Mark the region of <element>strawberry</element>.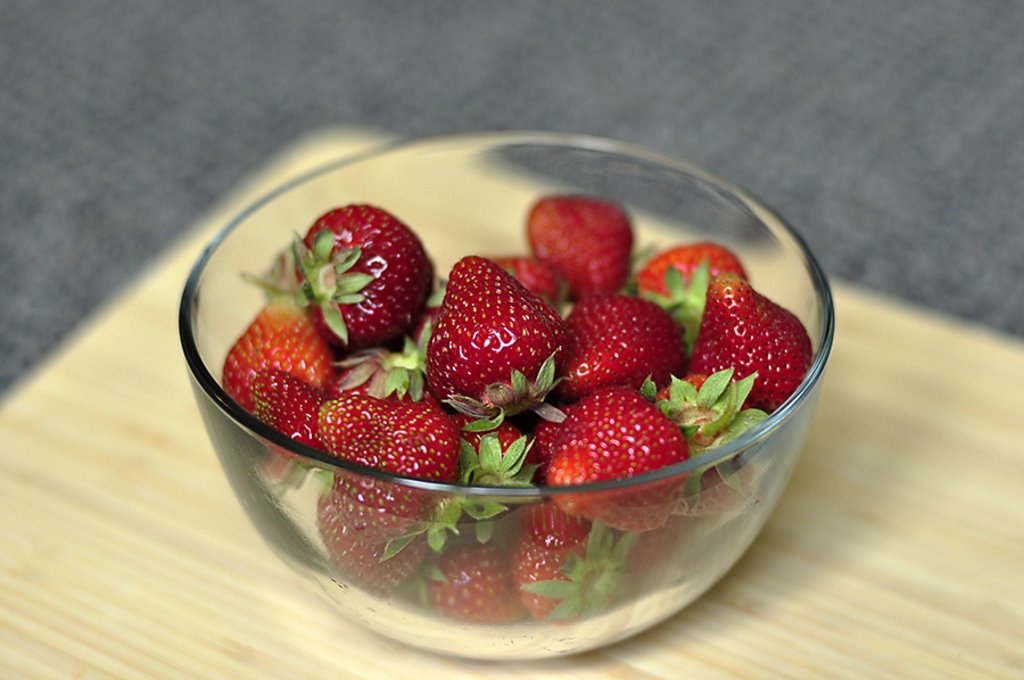
Region: 316 486 435 598.
